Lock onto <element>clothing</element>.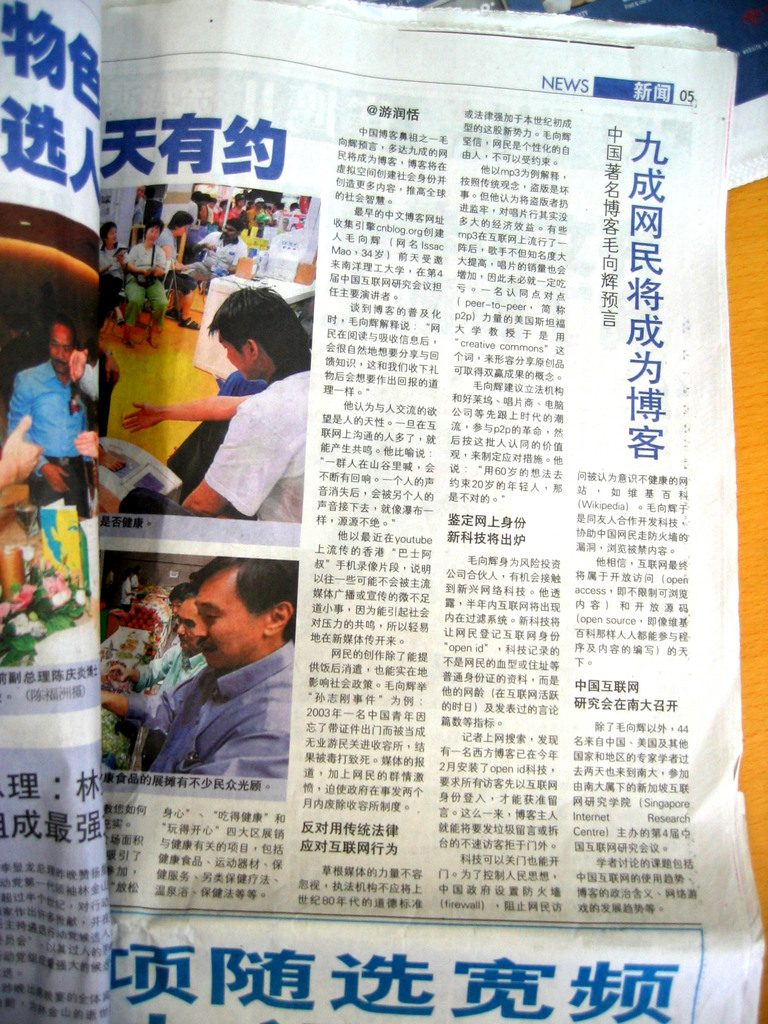
Locked: locate(114, 625, 307, 793).
